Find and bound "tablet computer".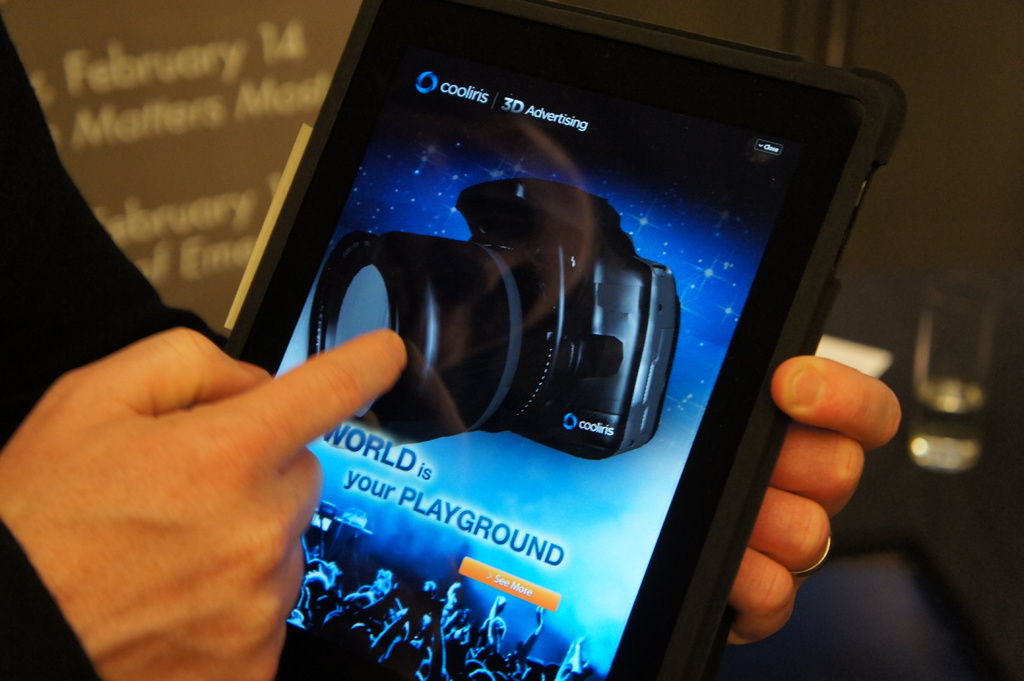
Bound: detection(224, 0, 908, 680).
